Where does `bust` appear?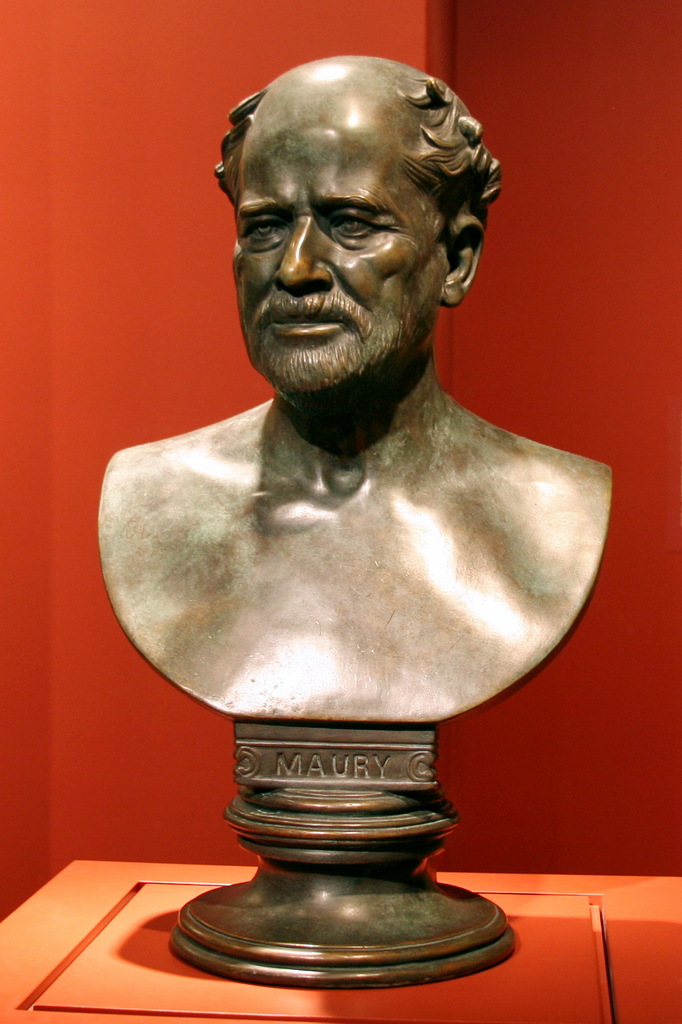
Appears at [left=88, top=50, right=609, bottom=727].
